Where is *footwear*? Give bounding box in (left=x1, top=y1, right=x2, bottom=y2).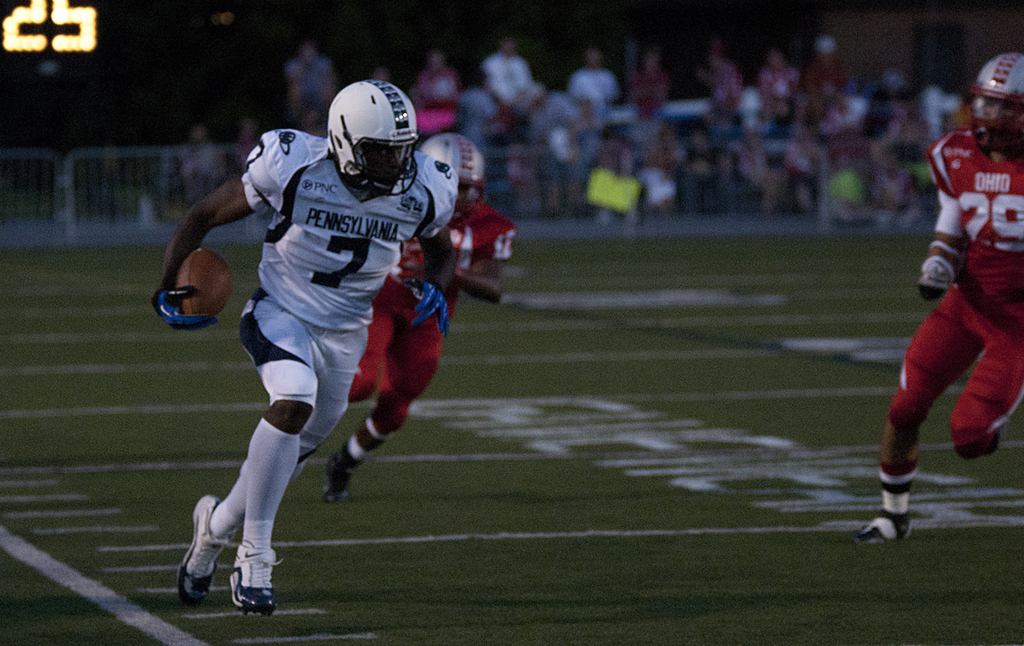
(left=322, top=447, right=353, bottom=500).
